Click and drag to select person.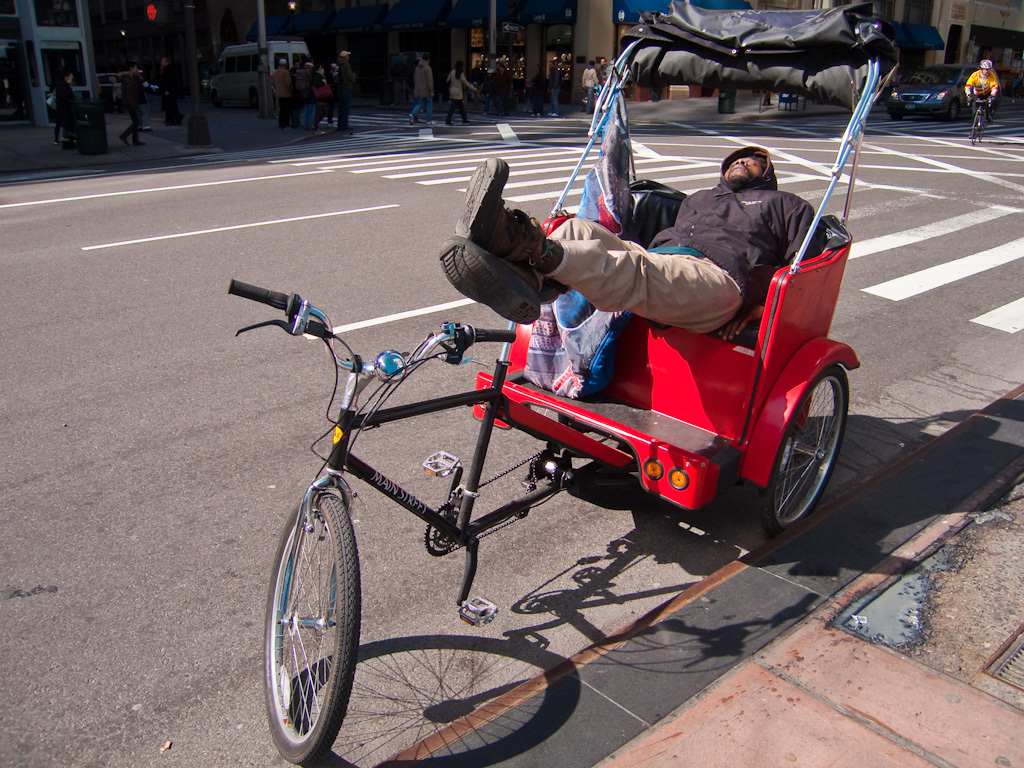
Selection: 582:60:598:111.
